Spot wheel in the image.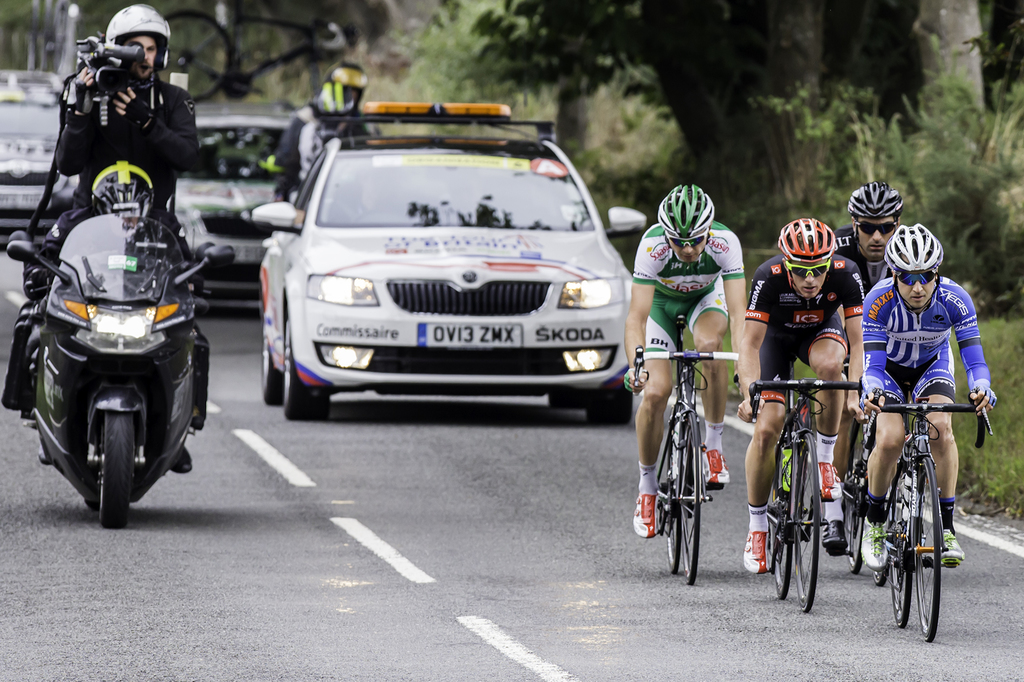
wheel found at l=284, t=303, r=331, b=418.
